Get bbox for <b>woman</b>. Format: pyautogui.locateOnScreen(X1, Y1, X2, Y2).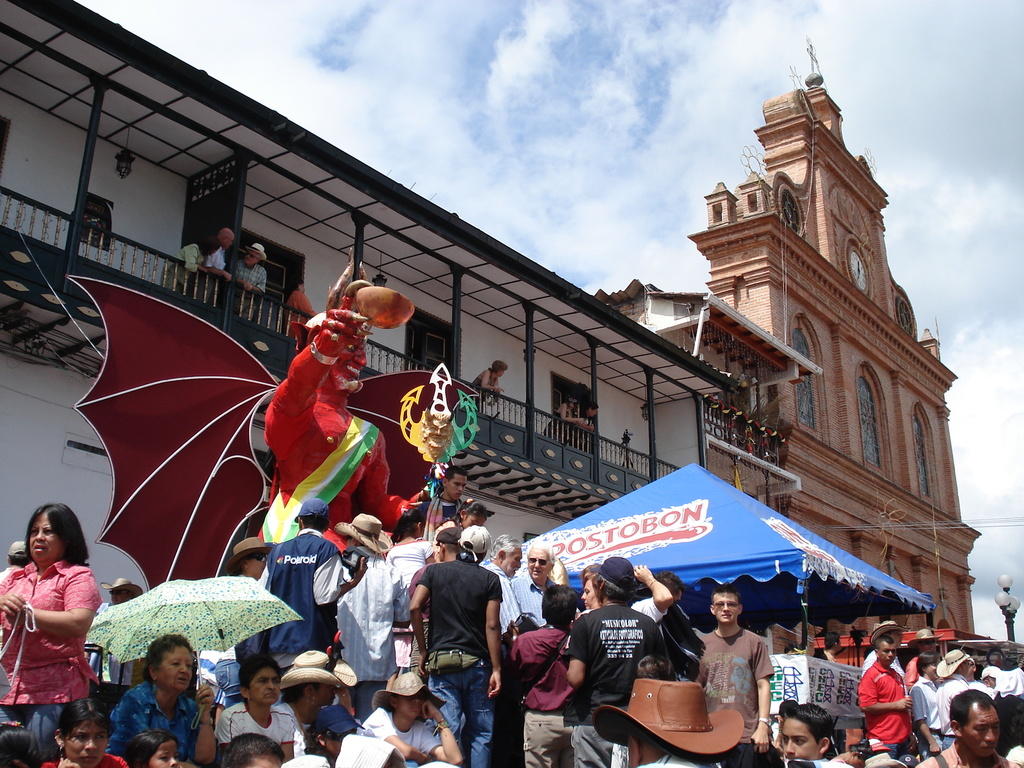
pyautogui.locateOnScreen(543, 390, 582, 442).
